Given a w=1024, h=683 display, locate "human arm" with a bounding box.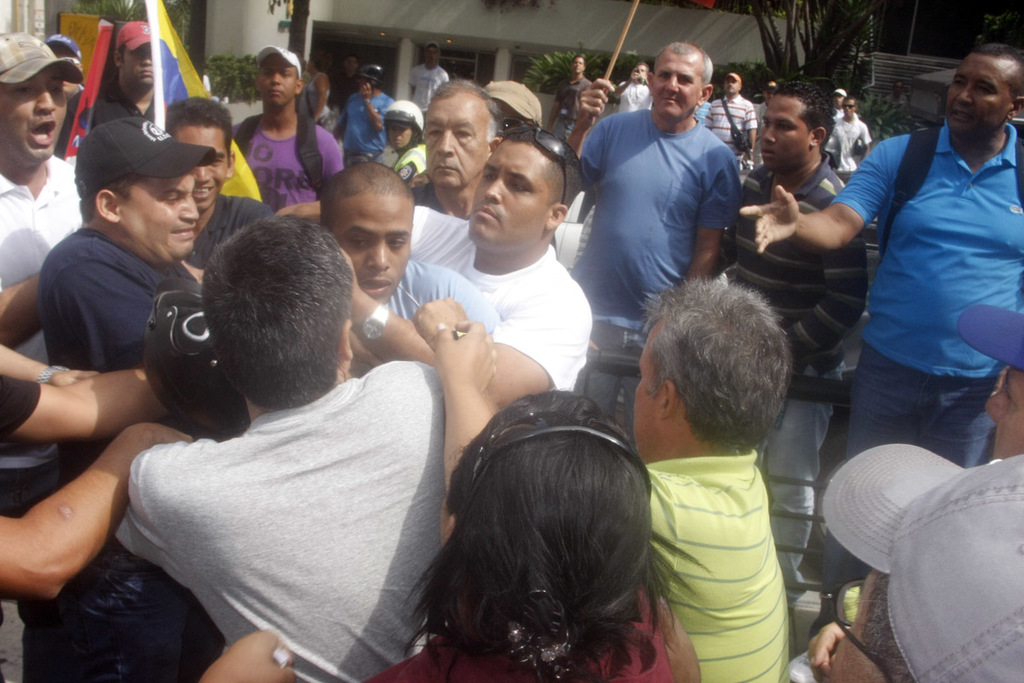
Located: 614 70 643 103.
